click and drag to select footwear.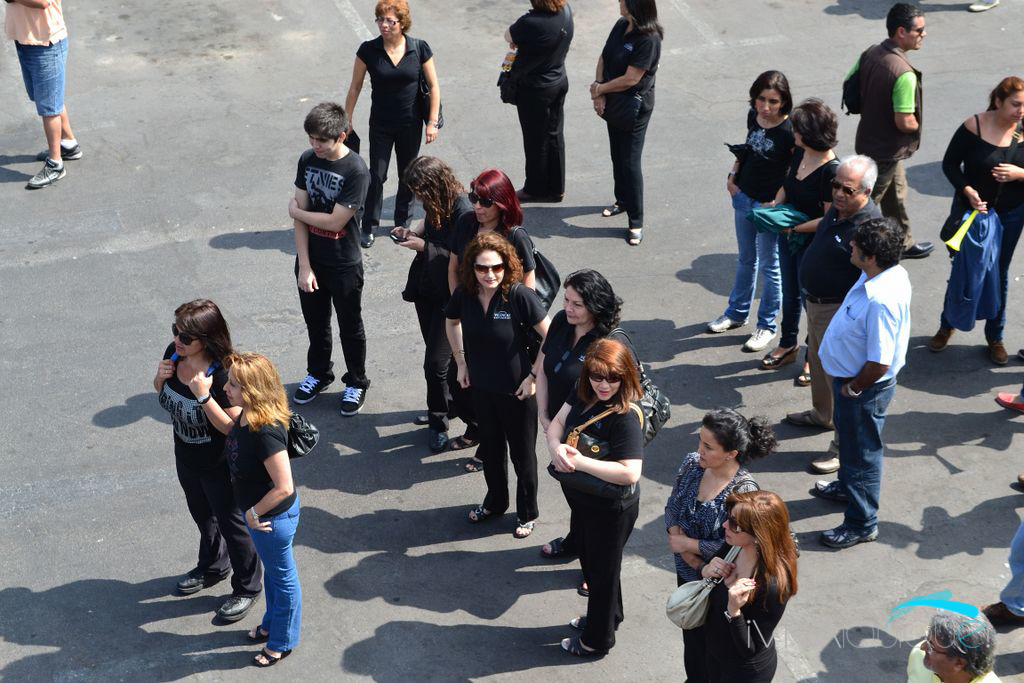
Selection: box=[511, 518, 534, 538].
